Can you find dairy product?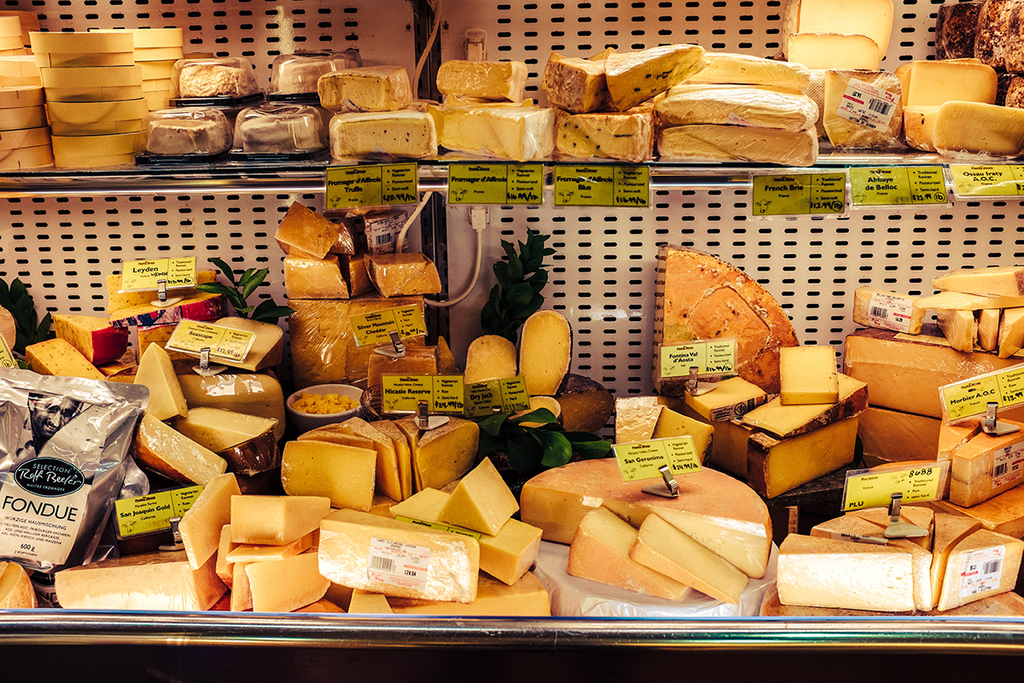
Yes, bounding box: 317,502,480,608.
